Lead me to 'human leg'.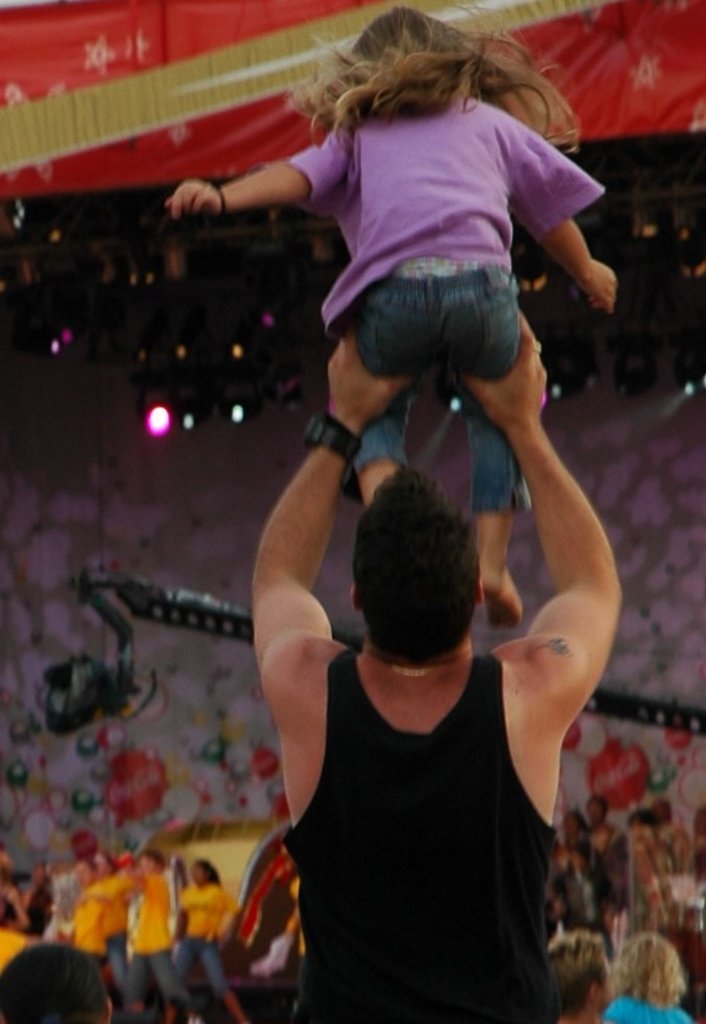
Lead to {"x1": 168, "y1": 937, "x2": 199, "y2": 1023}.
